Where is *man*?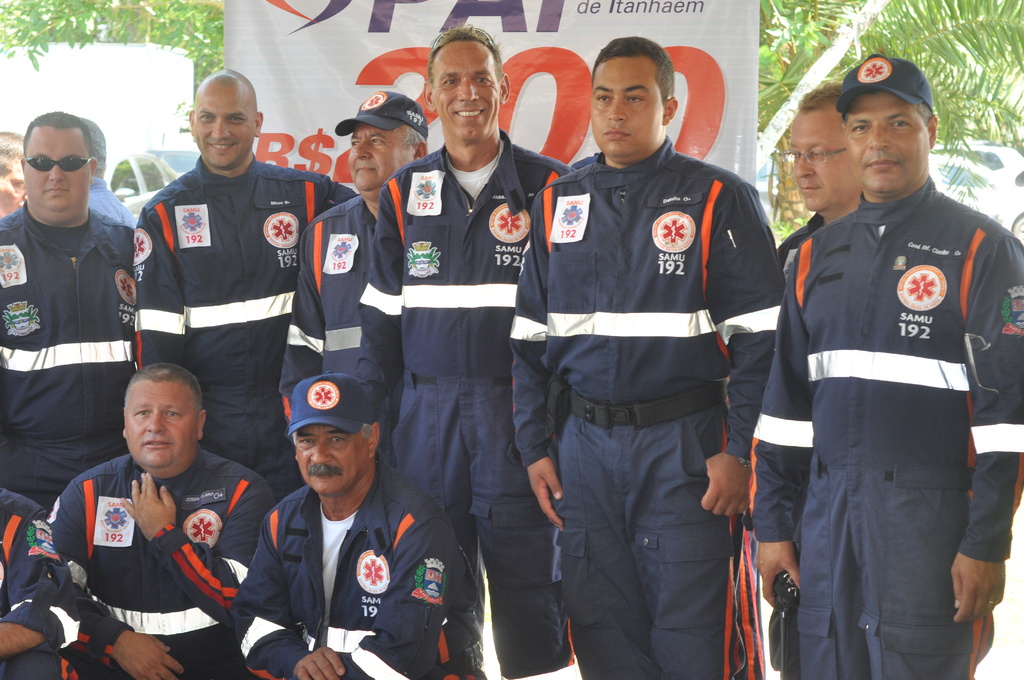
bbox=[230, 375, 483, 679].
